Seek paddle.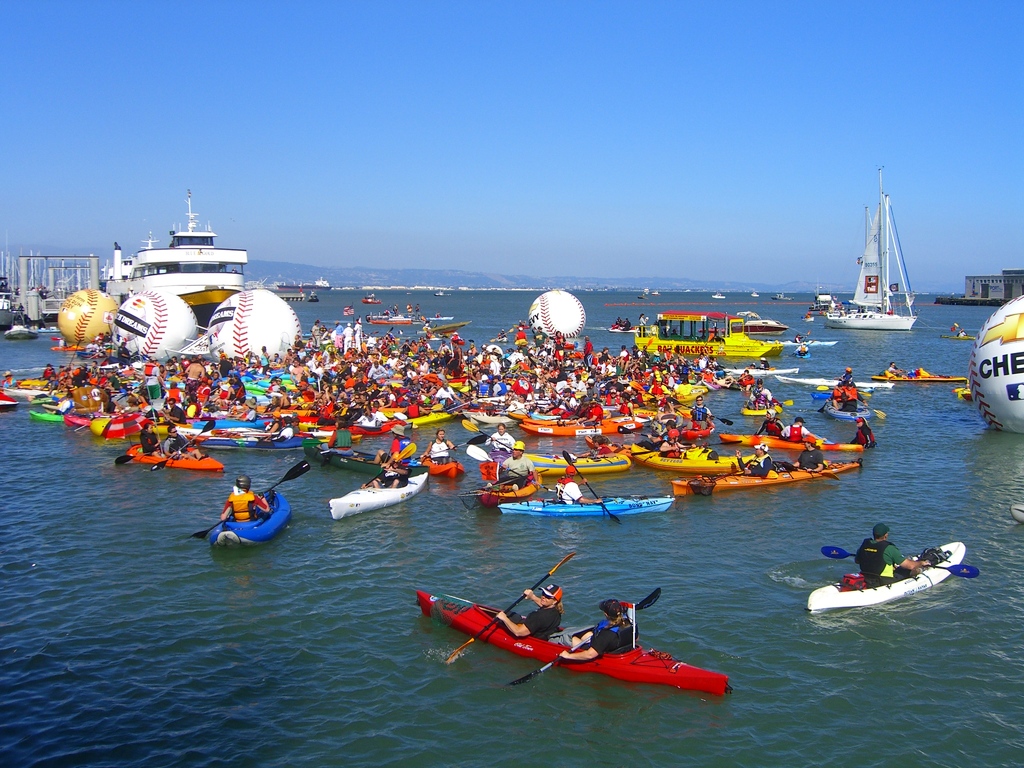
(x1=447, y1=550, x2=575, y2=663).
